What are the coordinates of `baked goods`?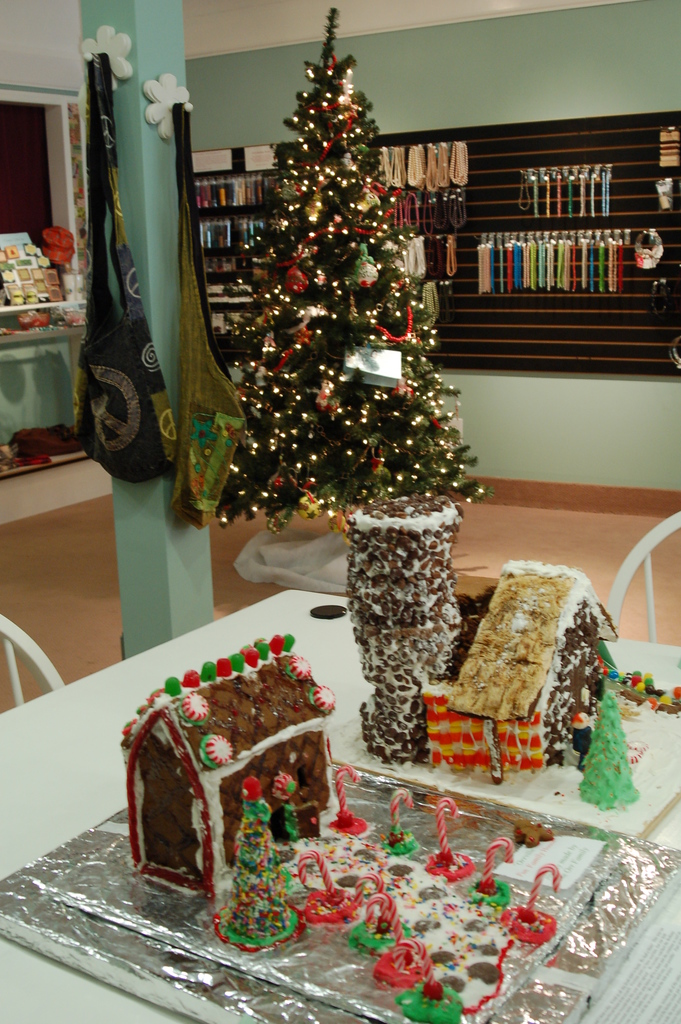
468, 872, 509, 909.
